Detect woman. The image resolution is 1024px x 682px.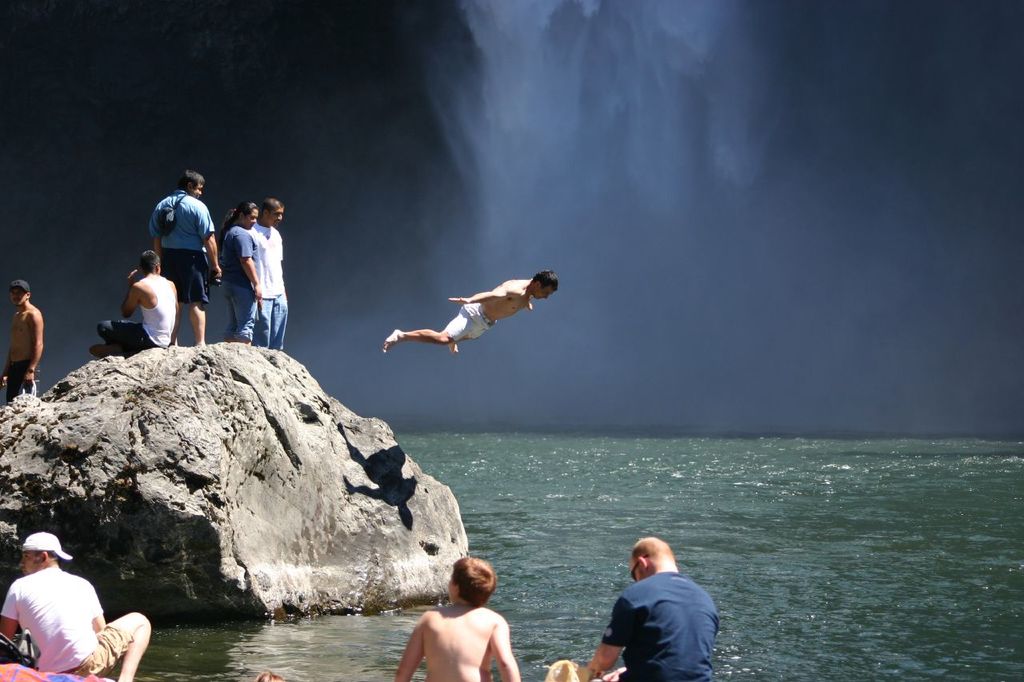
(219, 201, 263, 344).
